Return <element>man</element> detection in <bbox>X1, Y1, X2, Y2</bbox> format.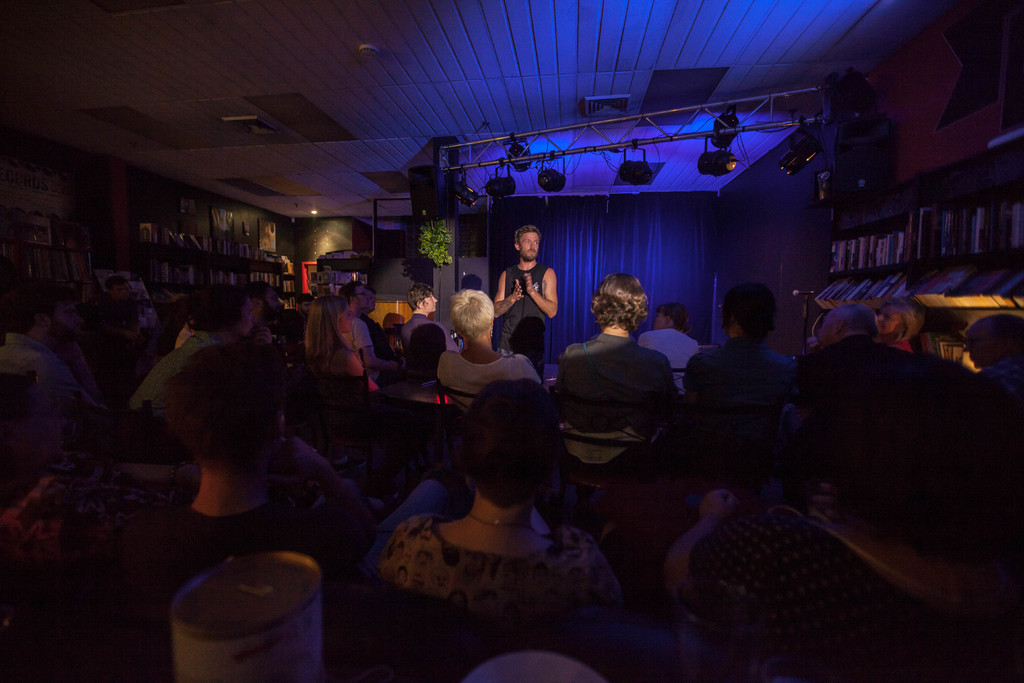
<bbox>961, 313, 1023, 399</bbox>.
